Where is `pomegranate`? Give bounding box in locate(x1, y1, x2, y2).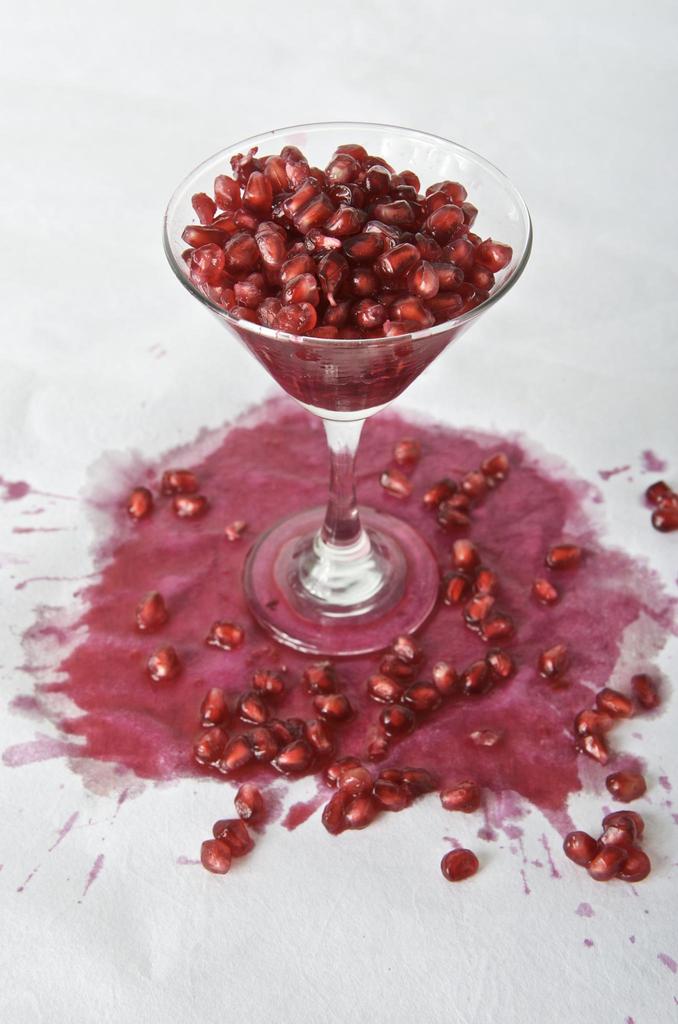
locate(531, 577, 561, 612).
